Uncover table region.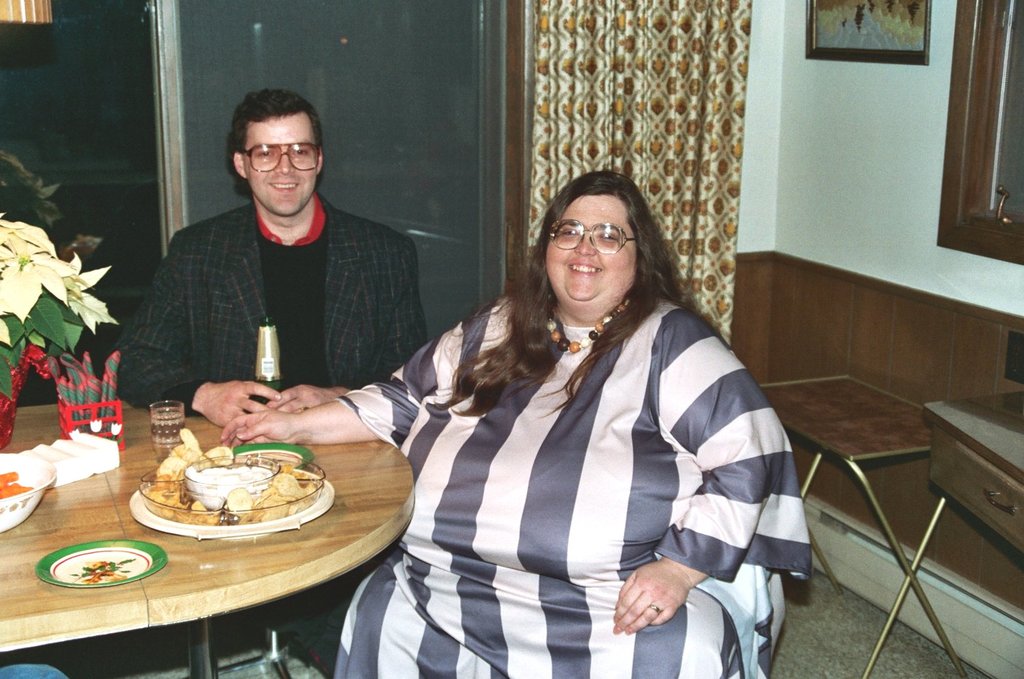
Uncovered: Rect(3, 397, 444, 678).
